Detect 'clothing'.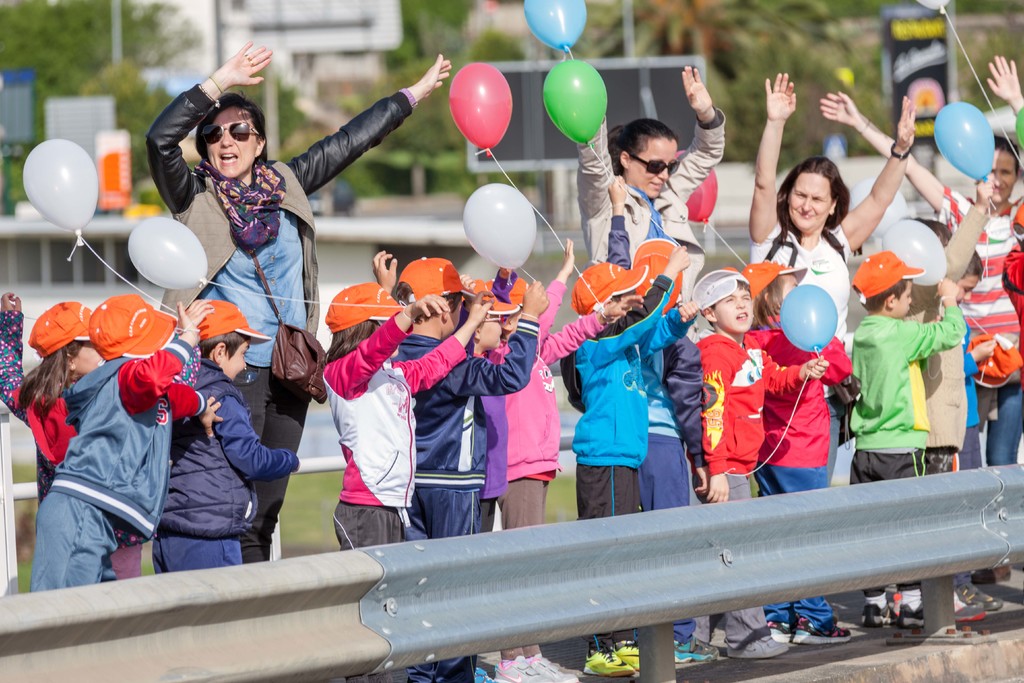
Detected at 483, 285, 608, 659.
